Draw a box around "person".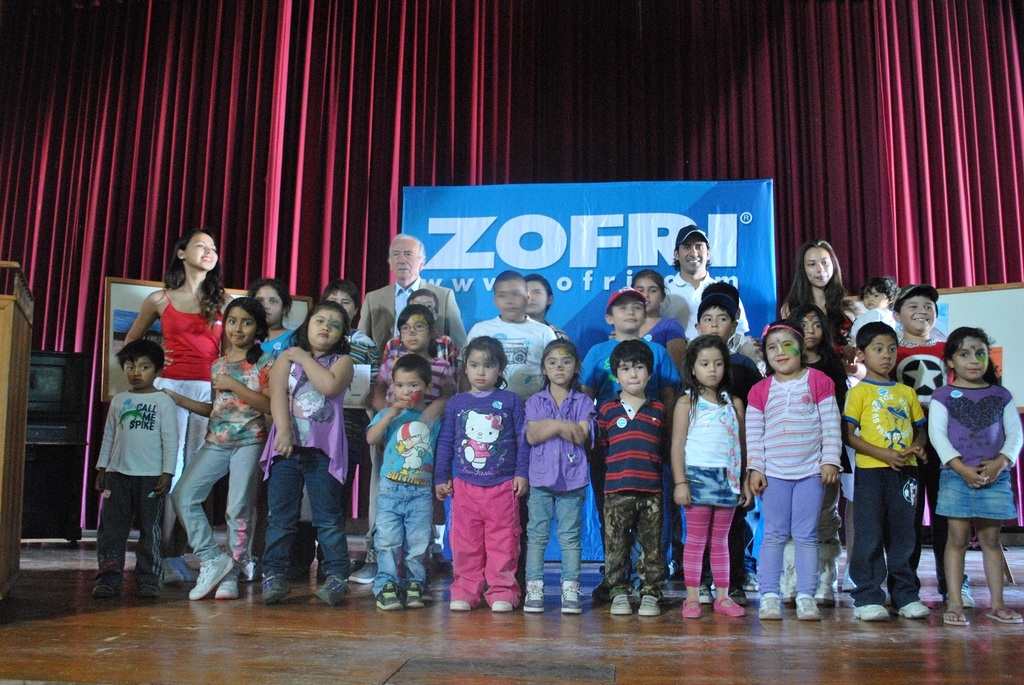
bbox=[847, 276, 904, 336].
